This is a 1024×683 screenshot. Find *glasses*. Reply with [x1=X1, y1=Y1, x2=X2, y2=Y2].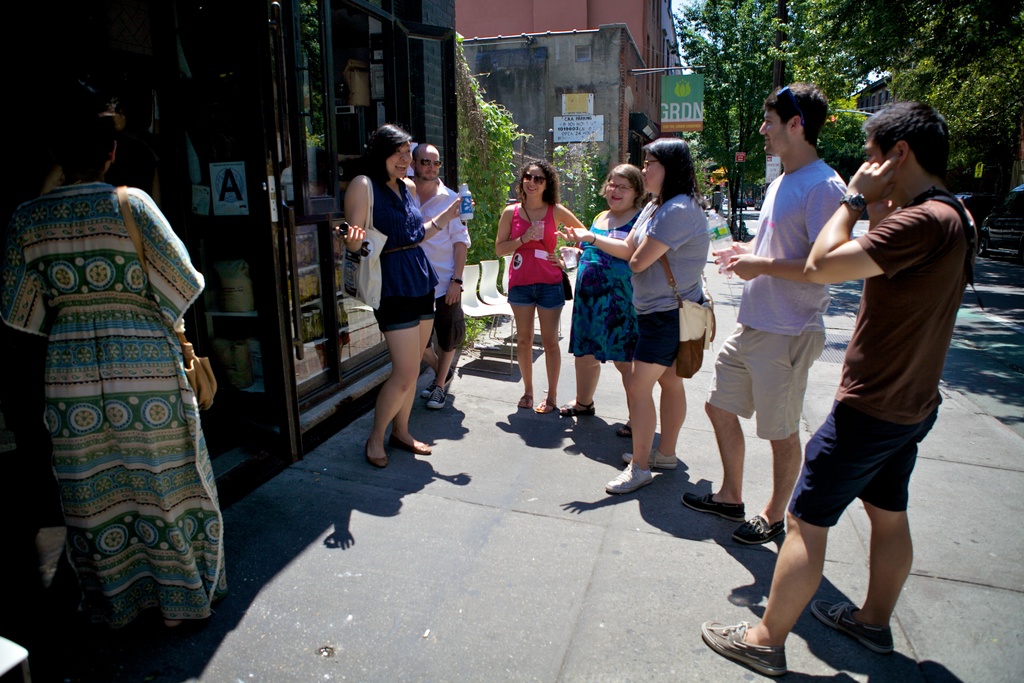
[x1=525, y1=169, x2=550, y2=185].
